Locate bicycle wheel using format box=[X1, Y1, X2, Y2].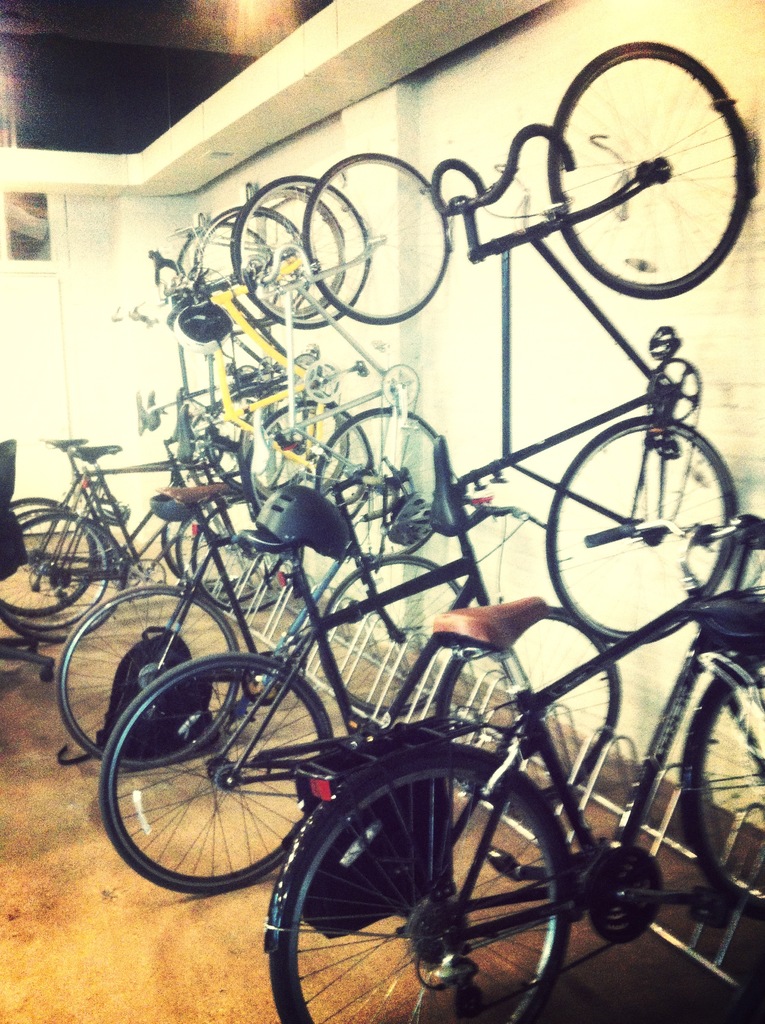
box=[440, 607, 618, 805].
